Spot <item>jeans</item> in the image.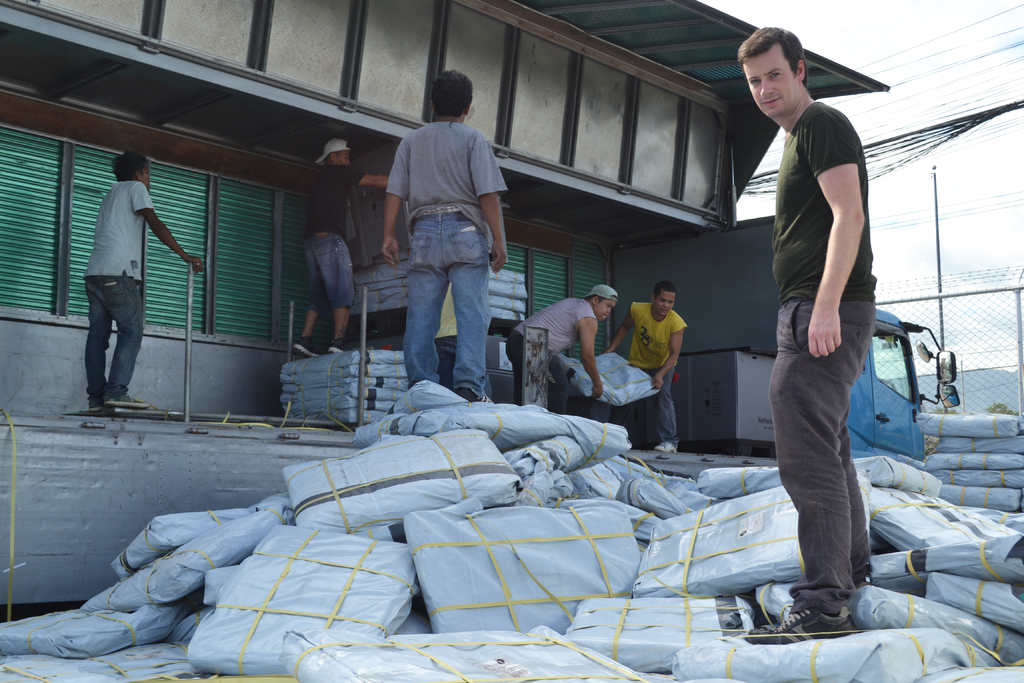
<item>jeans</item> found at crop(83, 273, 144, 403).
